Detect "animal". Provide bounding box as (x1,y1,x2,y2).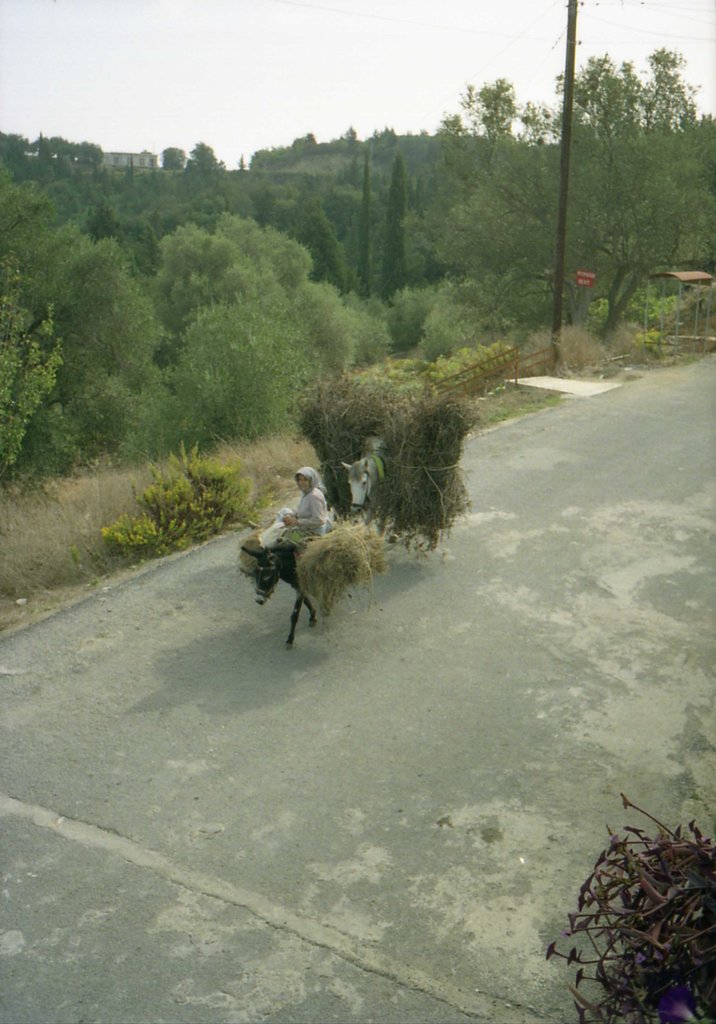
(240,547,319,655).
